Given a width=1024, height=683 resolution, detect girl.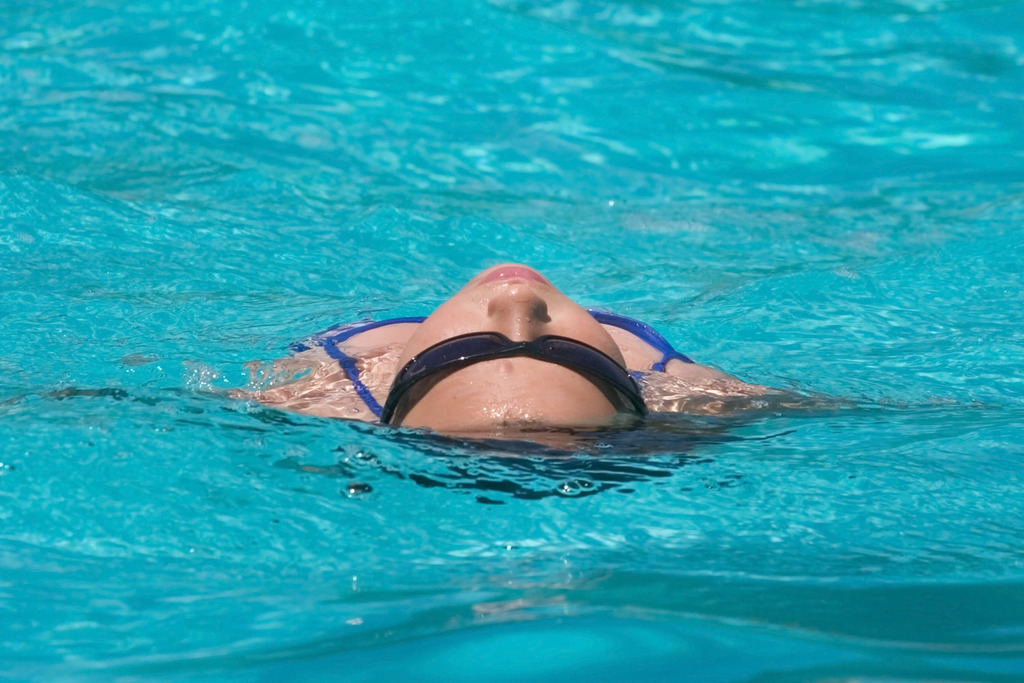
(left=216, top=250, right=823, bottom=490).
